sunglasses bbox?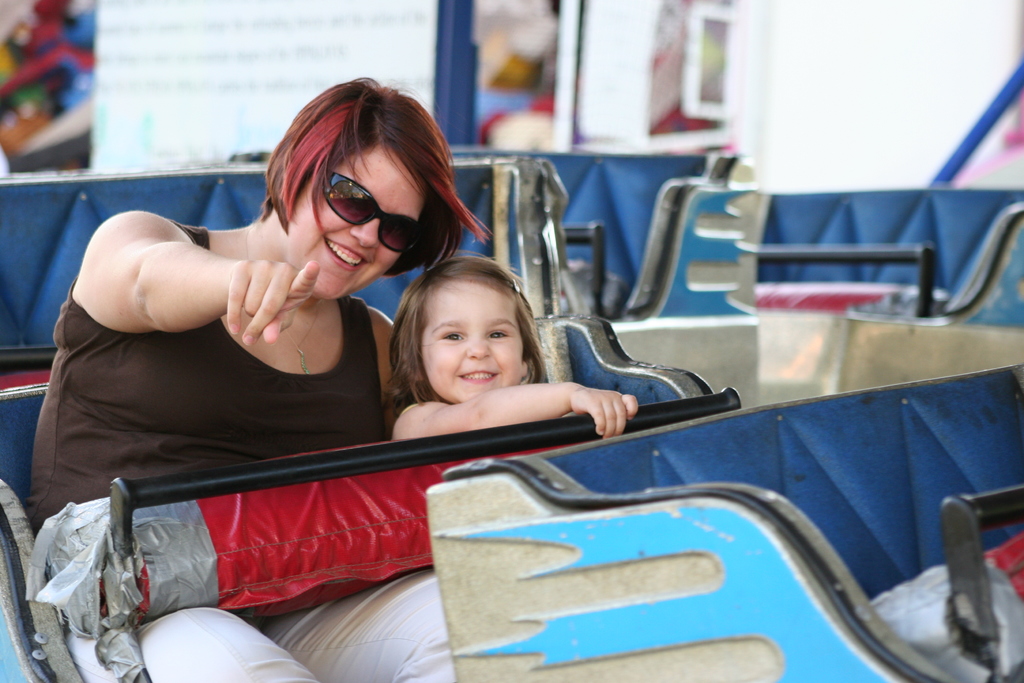
x1=324 y1=169 x2=430 y2=252
